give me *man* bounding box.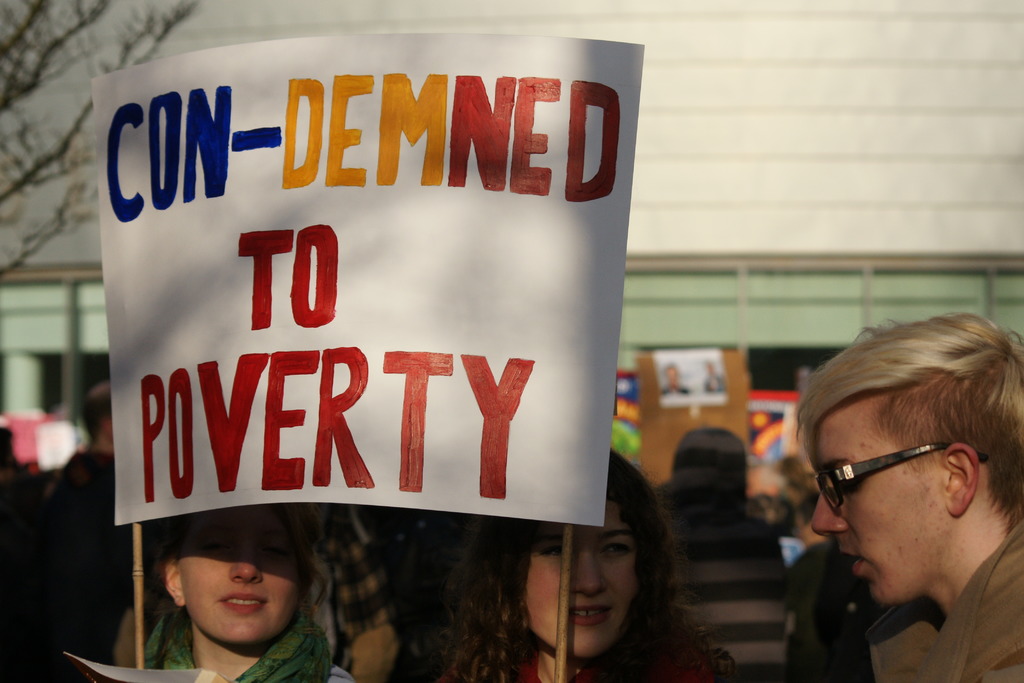
Rect(51, 382, 150, 662).
